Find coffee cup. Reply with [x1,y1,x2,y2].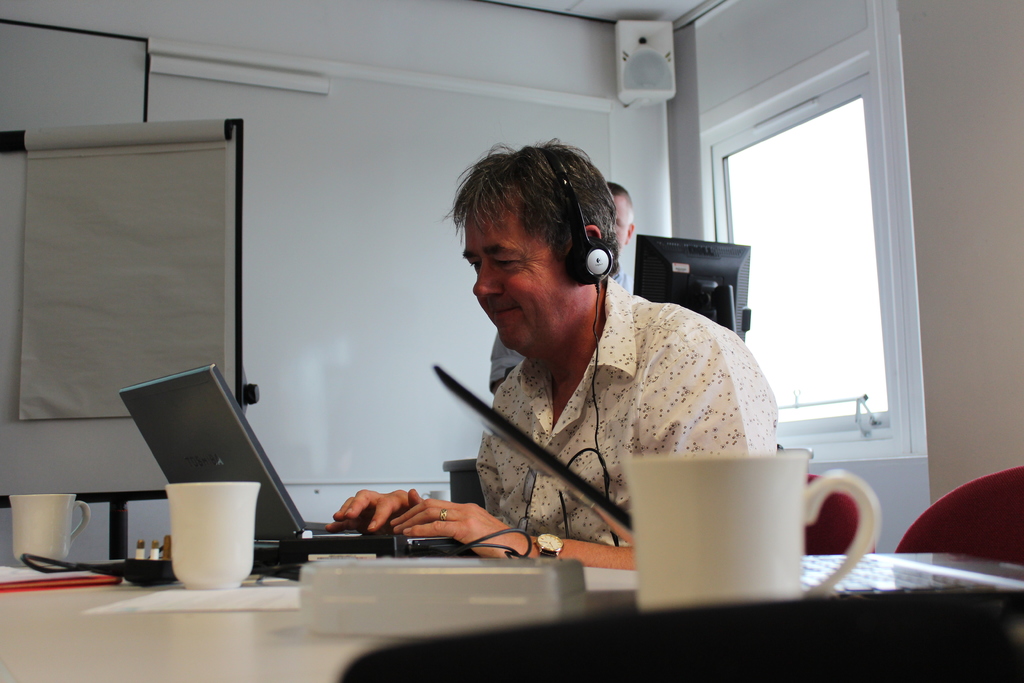
[165,483,260,591].
